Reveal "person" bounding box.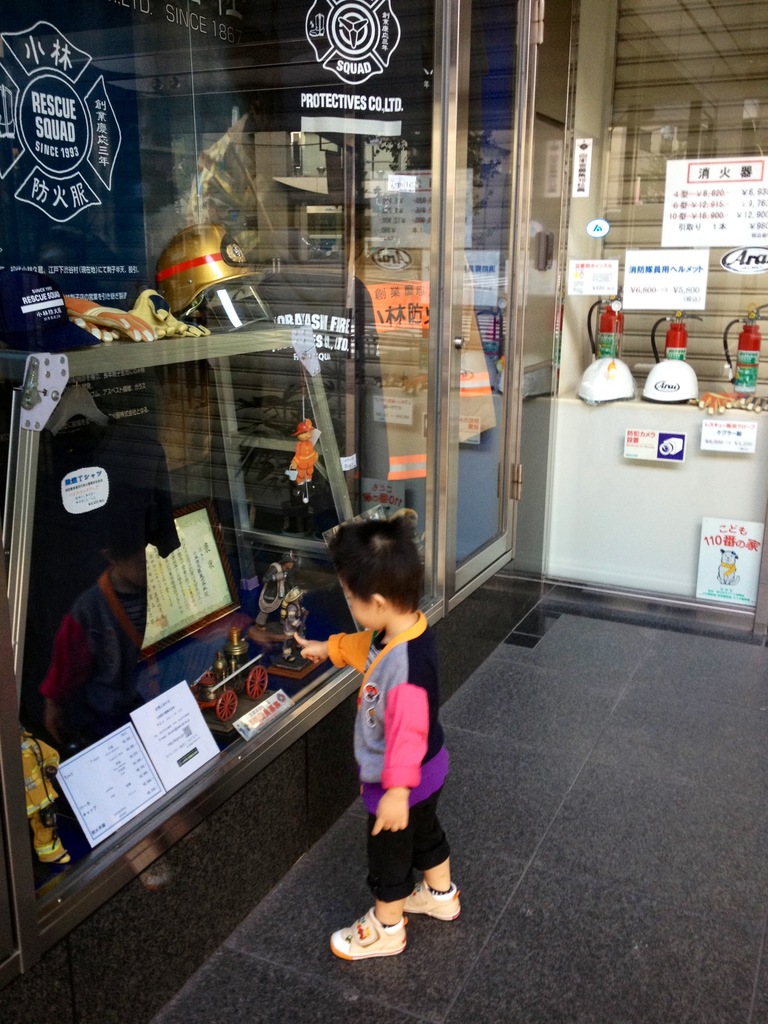
Revealed: (289, 515, 461, 960).
